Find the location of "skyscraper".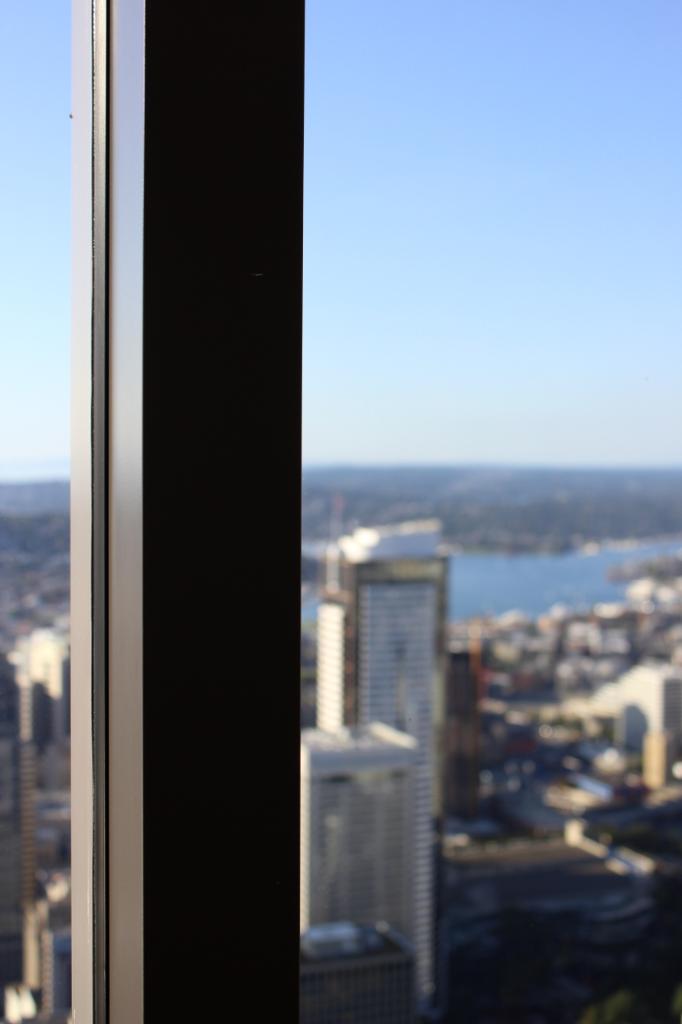
Location: bbox=[70, 0, 327, 1023].
